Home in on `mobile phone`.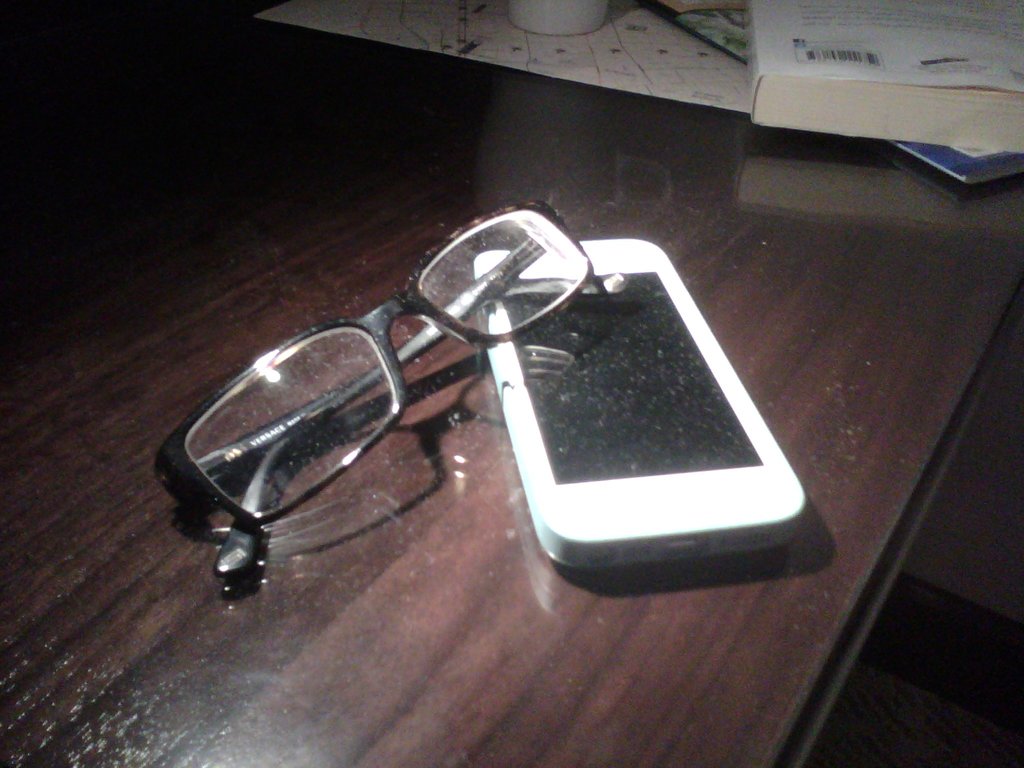
Homed in at BBox(446, 220, 819, 582).
